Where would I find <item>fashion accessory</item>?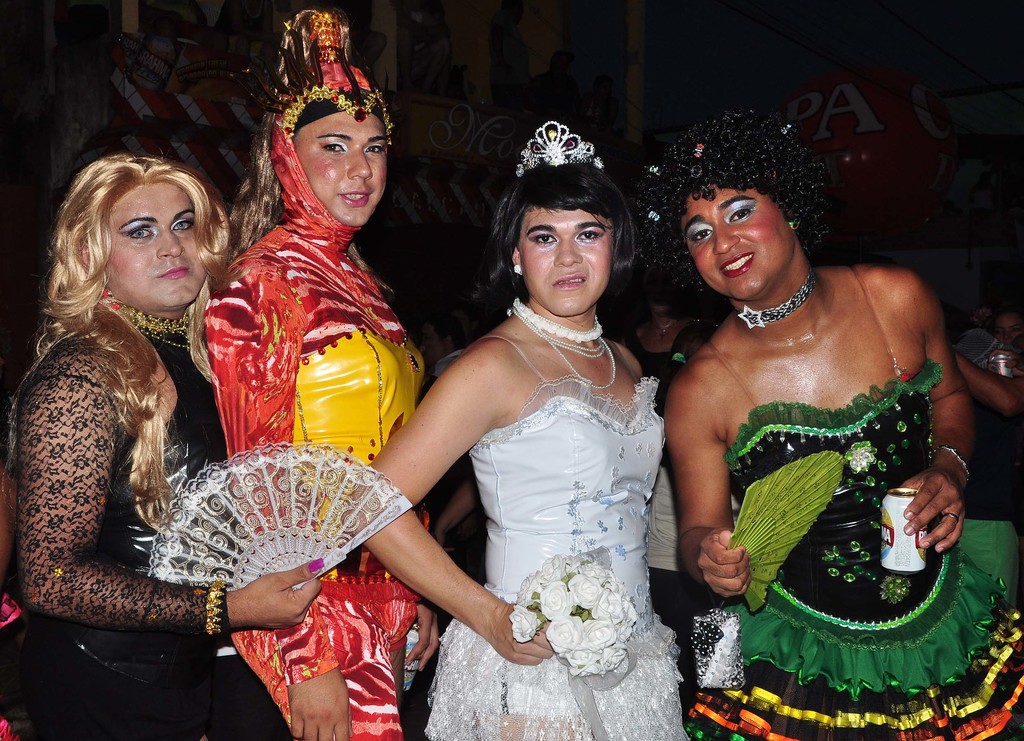
At locate(646, 207, 662, 225).
